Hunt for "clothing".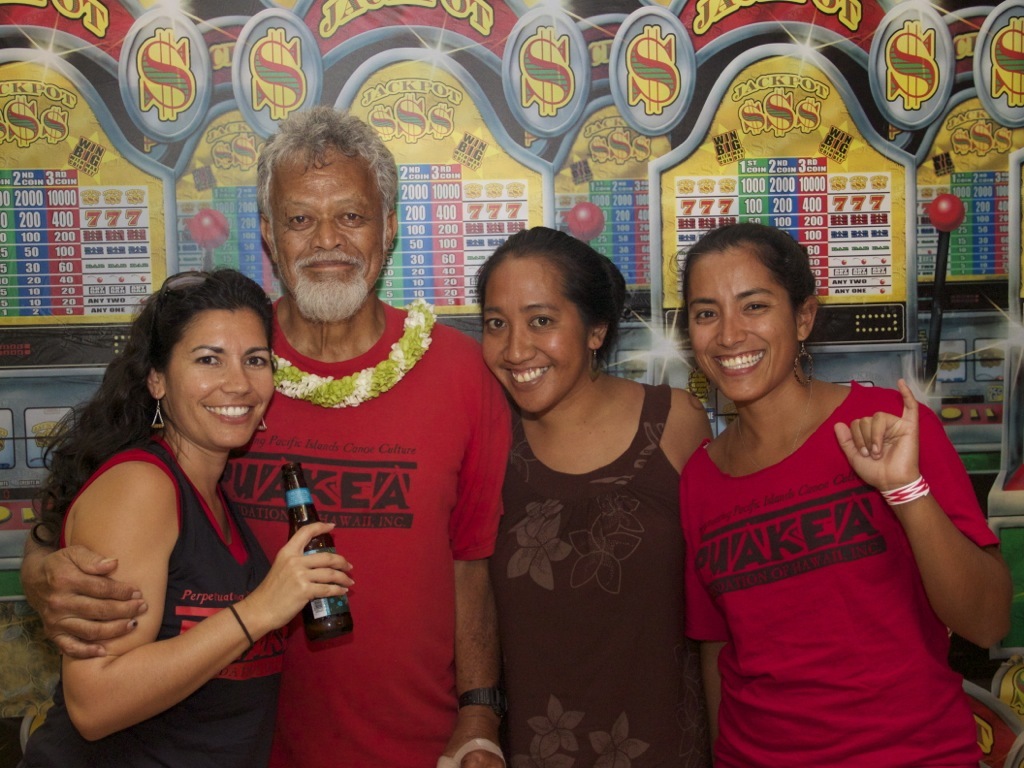
Hunted down at 219/291/510/767.
